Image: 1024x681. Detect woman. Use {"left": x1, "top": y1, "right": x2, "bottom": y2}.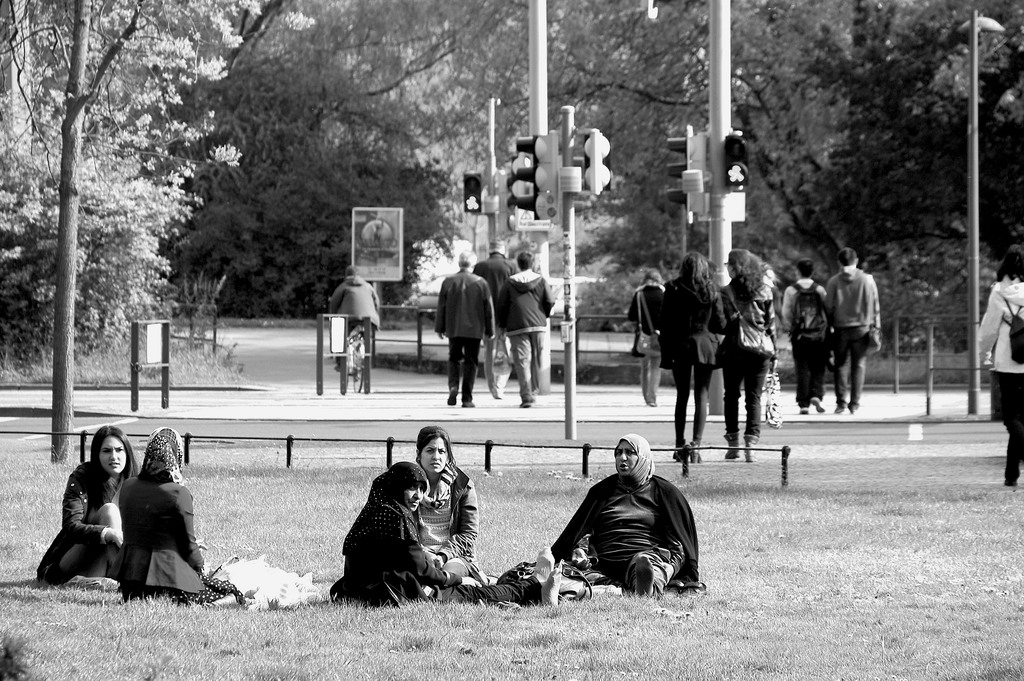
{"left": 331, "top": 457, "right": 558, "bottom": 609}.
